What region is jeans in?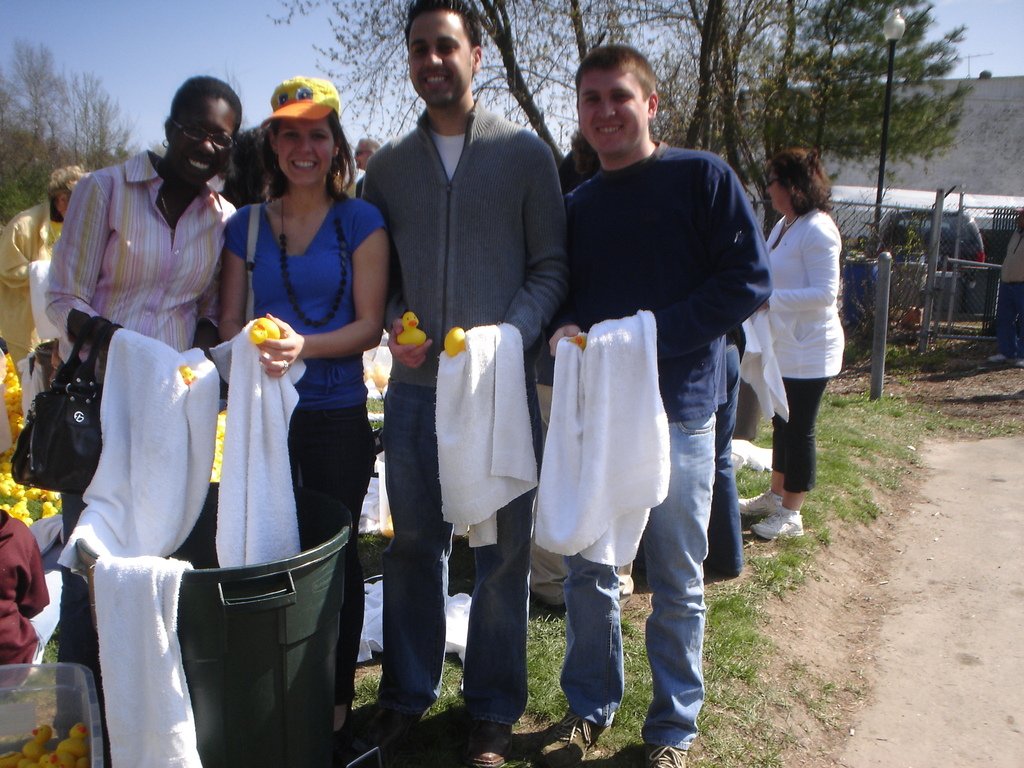
556 424 717 742.
